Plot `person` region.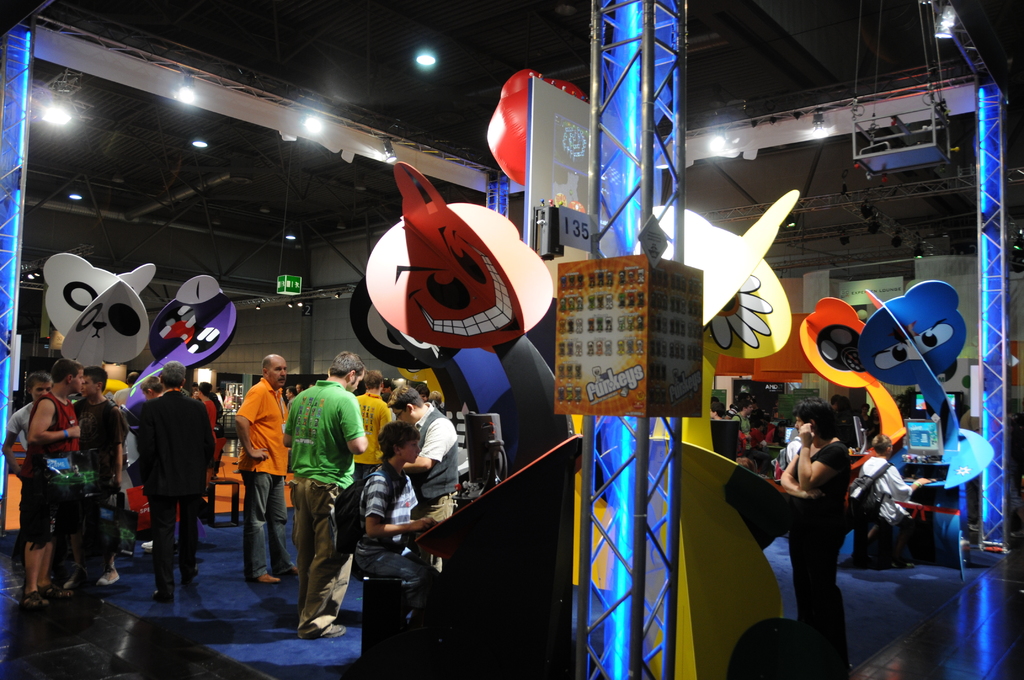
Plotted at x1=0 y1=369 x2=52 y2=580.
